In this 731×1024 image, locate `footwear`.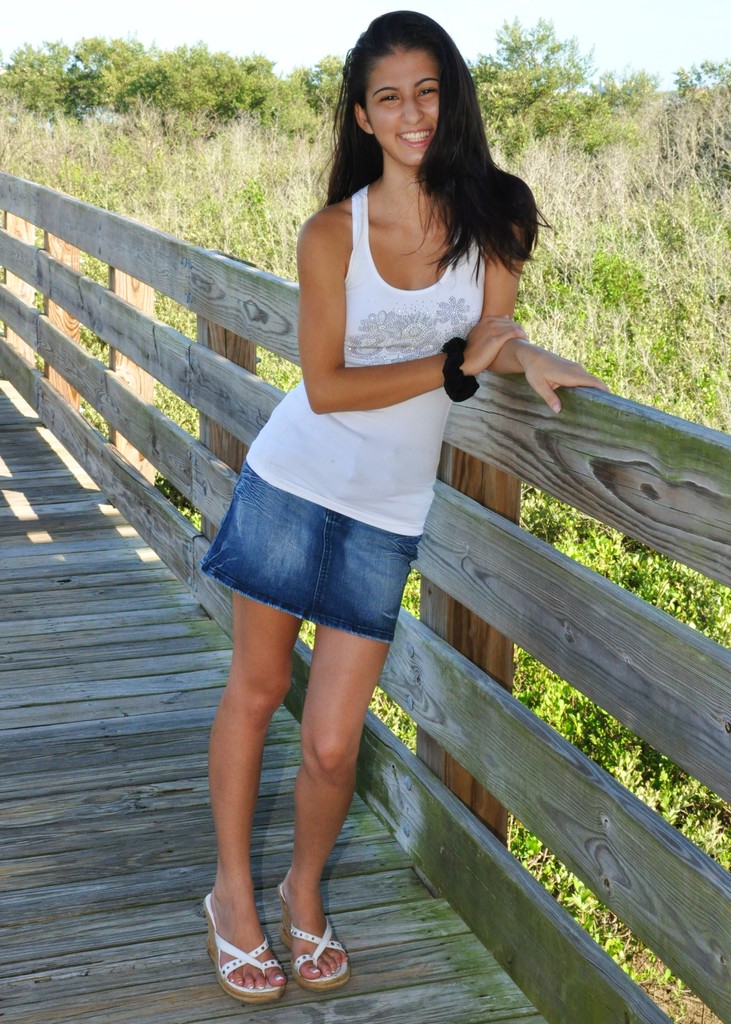
Bounding box: {"left": 280, "top": 877, "right": 349, "bottom": 993}.
